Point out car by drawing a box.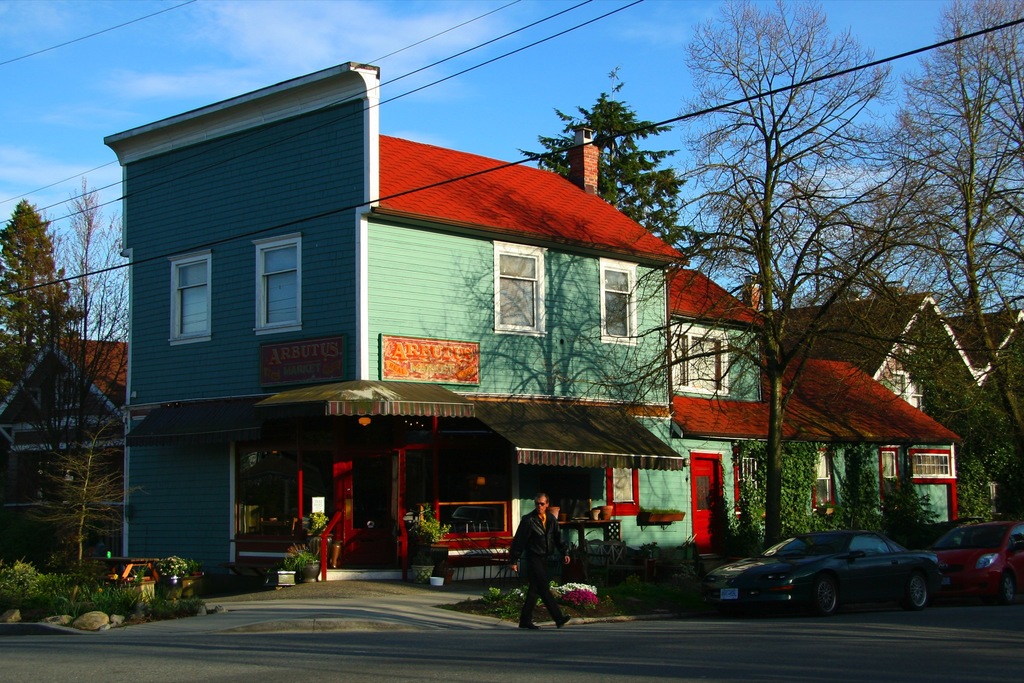
[left=692, top=522, right=943, bottom=619].
